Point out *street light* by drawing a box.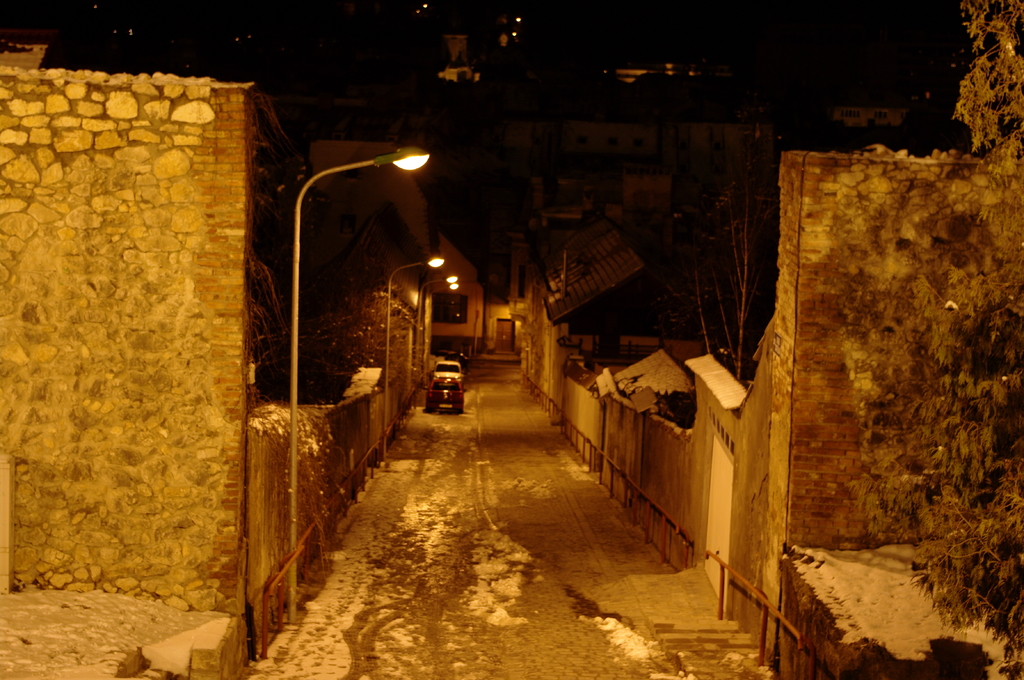
detection(382, 251, 445, 461).
